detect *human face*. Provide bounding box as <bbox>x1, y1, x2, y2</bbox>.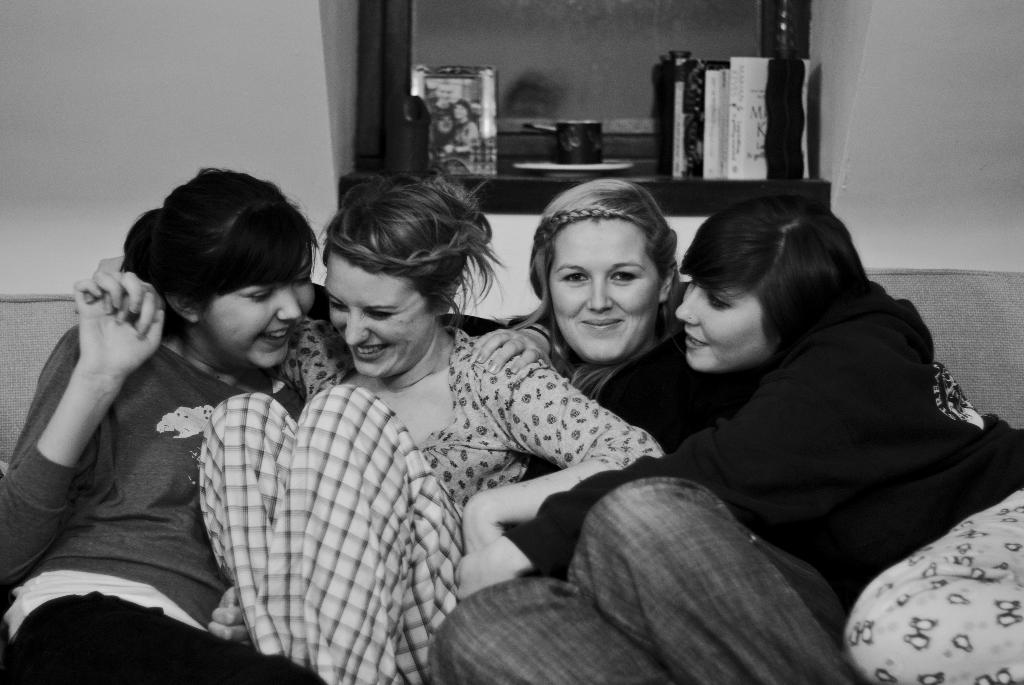
<bbox>203, 264, 313, 367</bbox>.
